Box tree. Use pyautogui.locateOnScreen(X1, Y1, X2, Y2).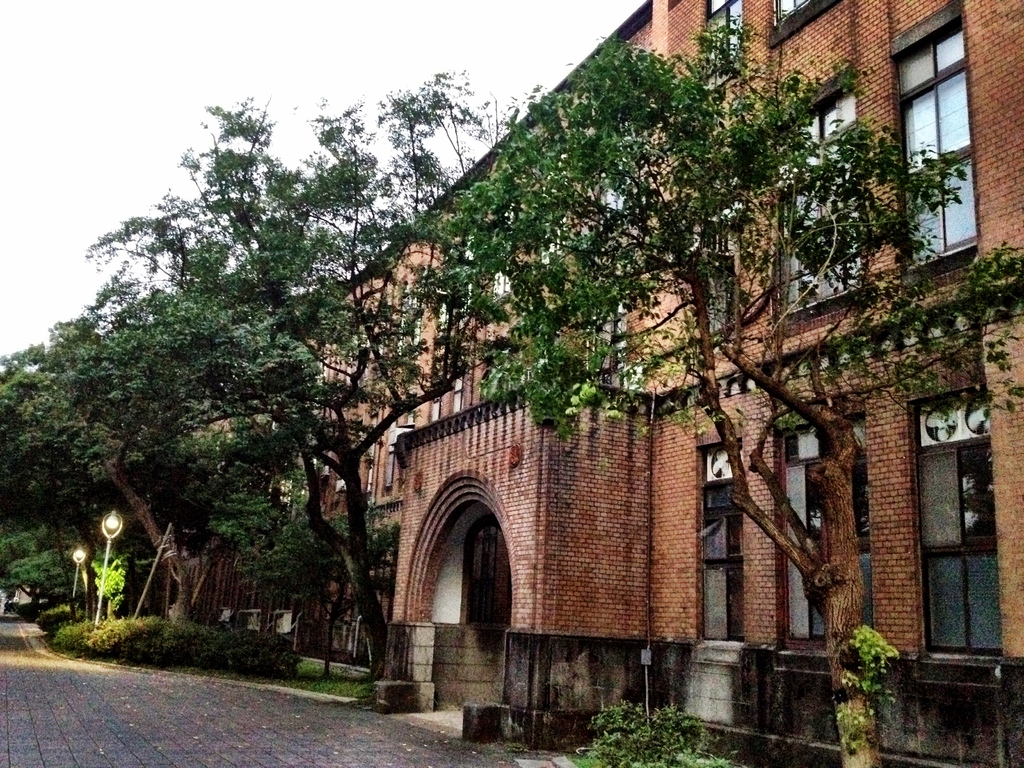
pyautogui.locateOnScreen(20, 301, 340, 653).
